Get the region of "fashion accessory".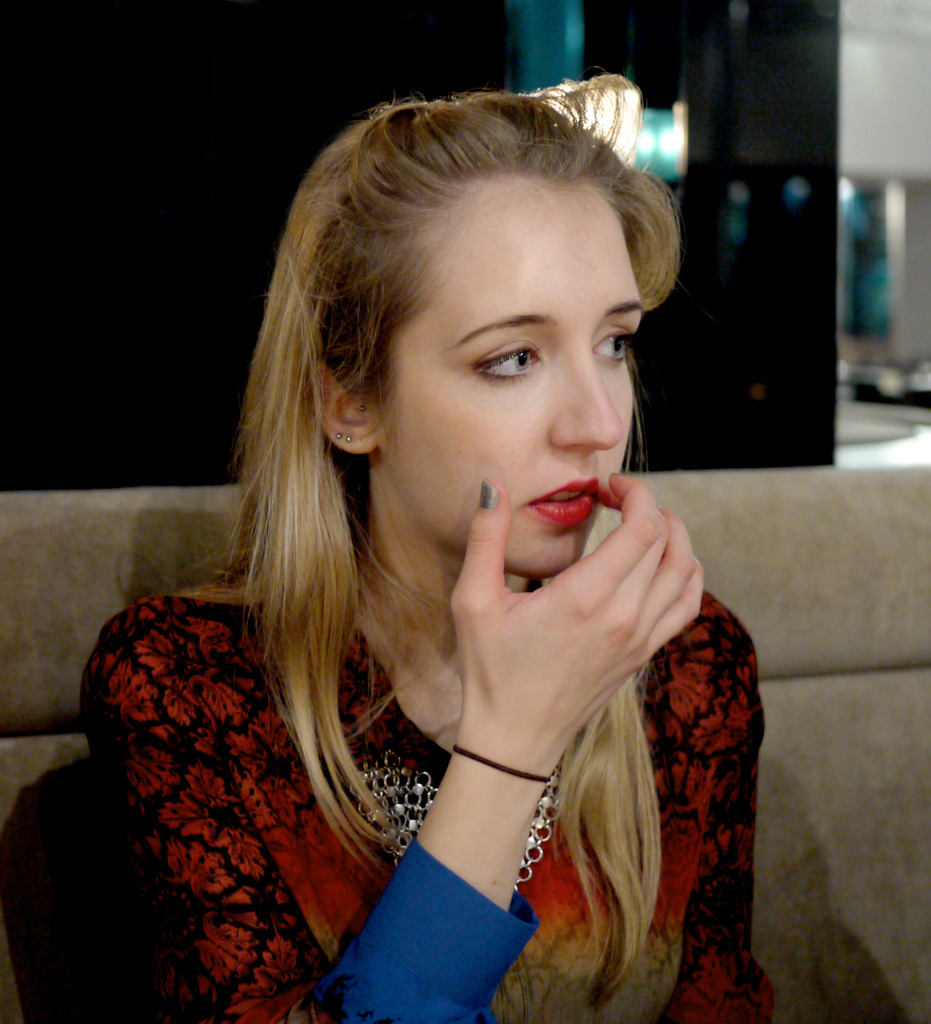
x1=342 y1=433 x2=358 y2=447.
